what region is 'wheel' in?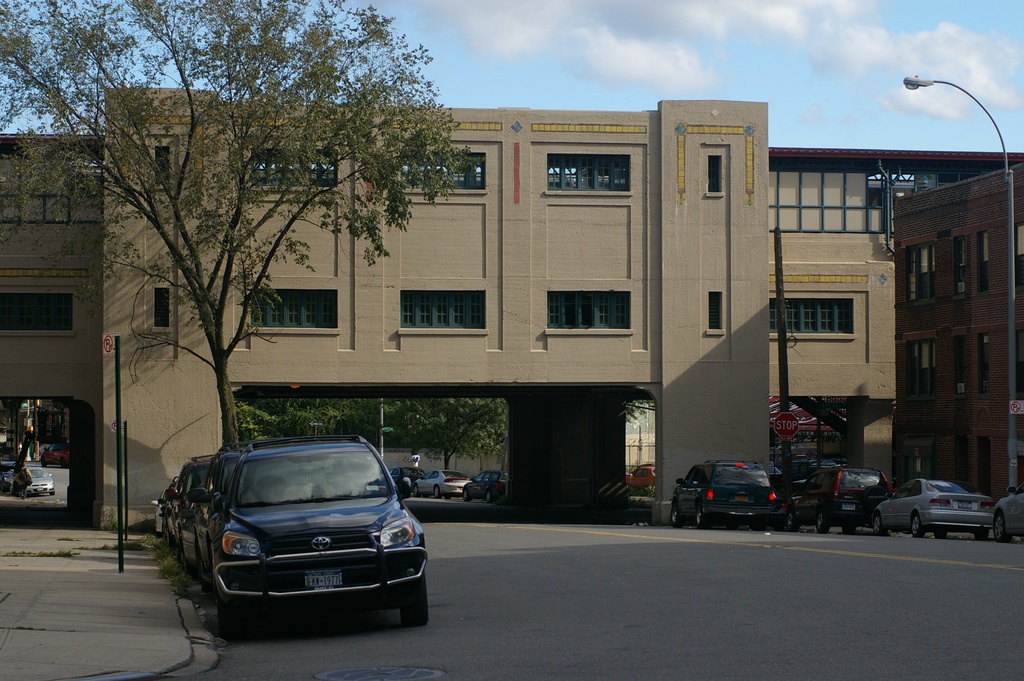
left=693, top=504, right=705, bottom=529.
